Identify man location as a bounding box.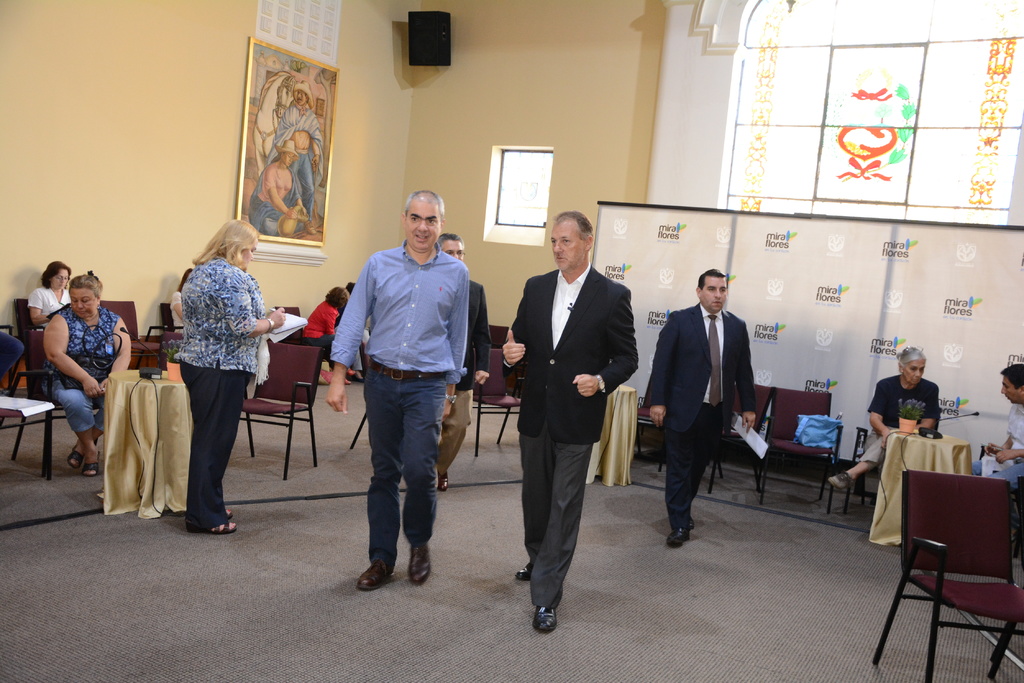
328:195:478:594.
